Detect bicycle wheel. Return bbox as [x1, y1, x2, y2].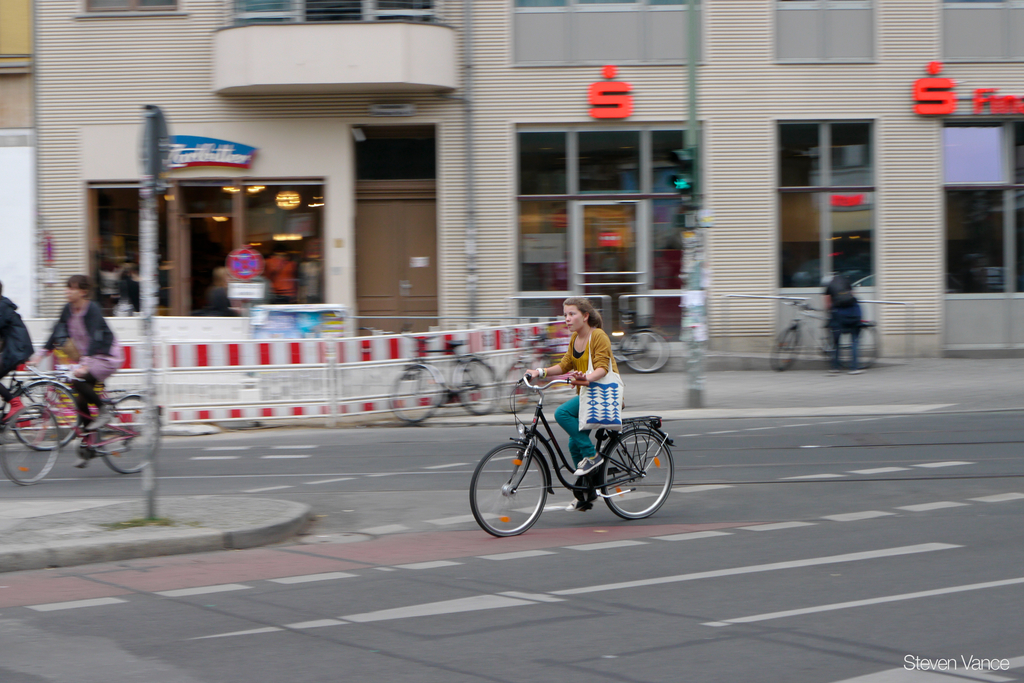
[467, 440, 548, 533].
